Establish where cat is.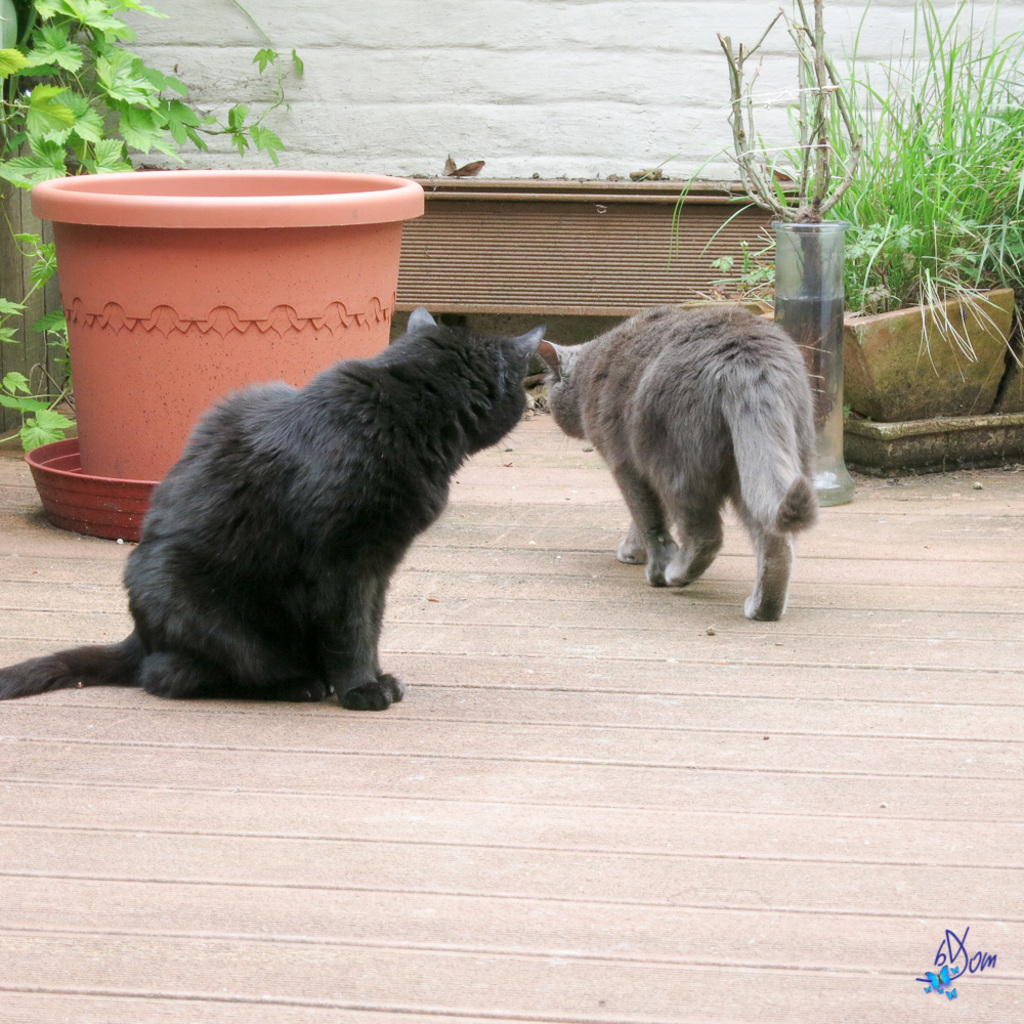
Established at box=[519, 299, 822, 615].
